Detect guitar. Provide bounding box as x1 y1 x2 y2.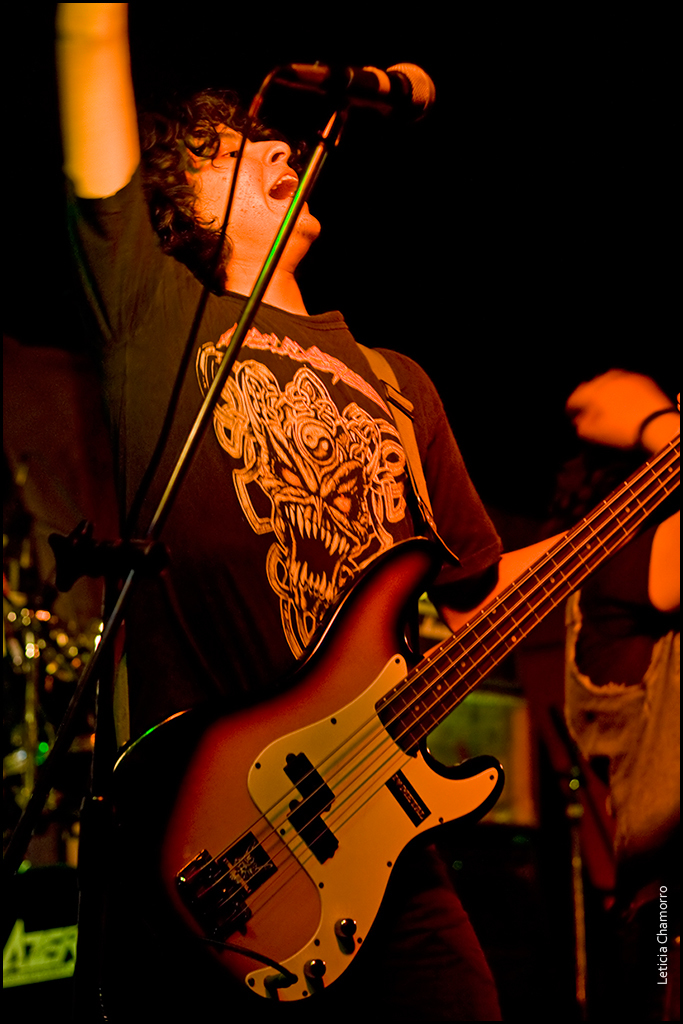
78 429 682 1023.
